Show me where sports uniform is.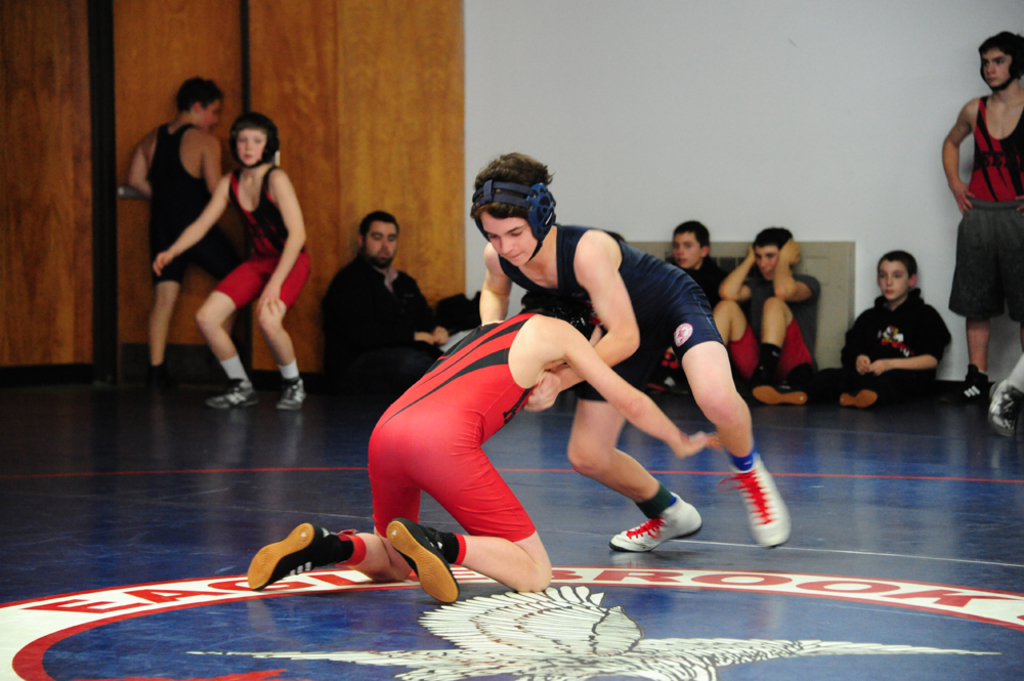
sports uniform is at detection(945, 90, 1023, 324).
